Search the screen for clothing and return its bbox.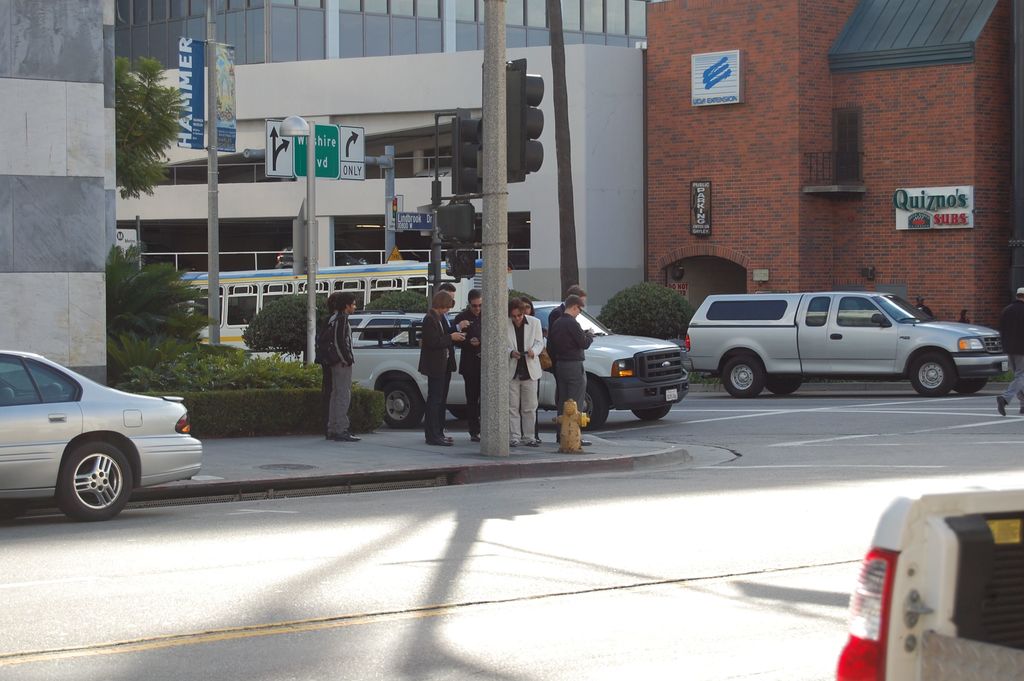
Found: <region>543, 313, 593, 359</region>.
